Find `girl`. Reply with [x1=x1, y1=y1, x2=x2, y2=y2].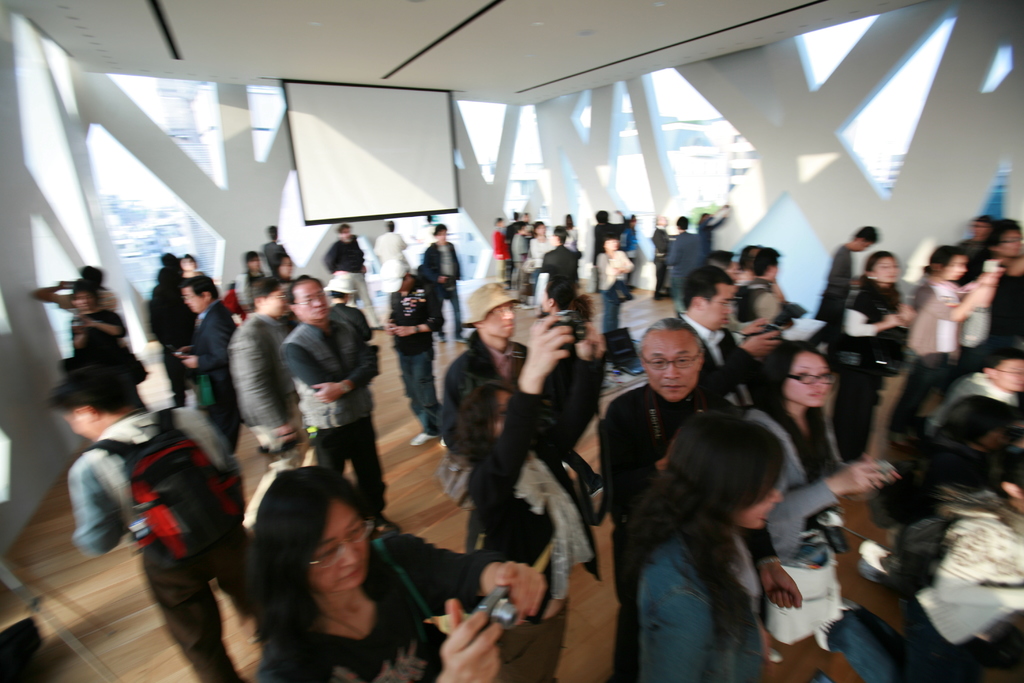
[x1=621, y1=411, x2=787, y2=682].
